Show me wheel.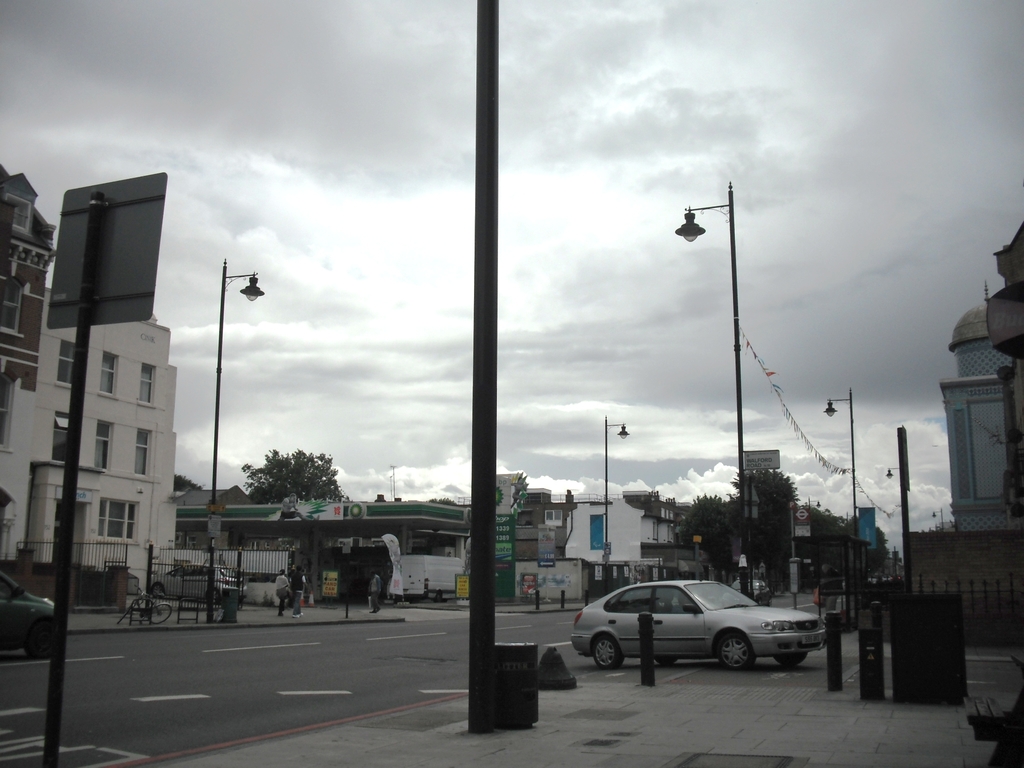
wheel is here: <region>773, 651, 809, 669</region>.
